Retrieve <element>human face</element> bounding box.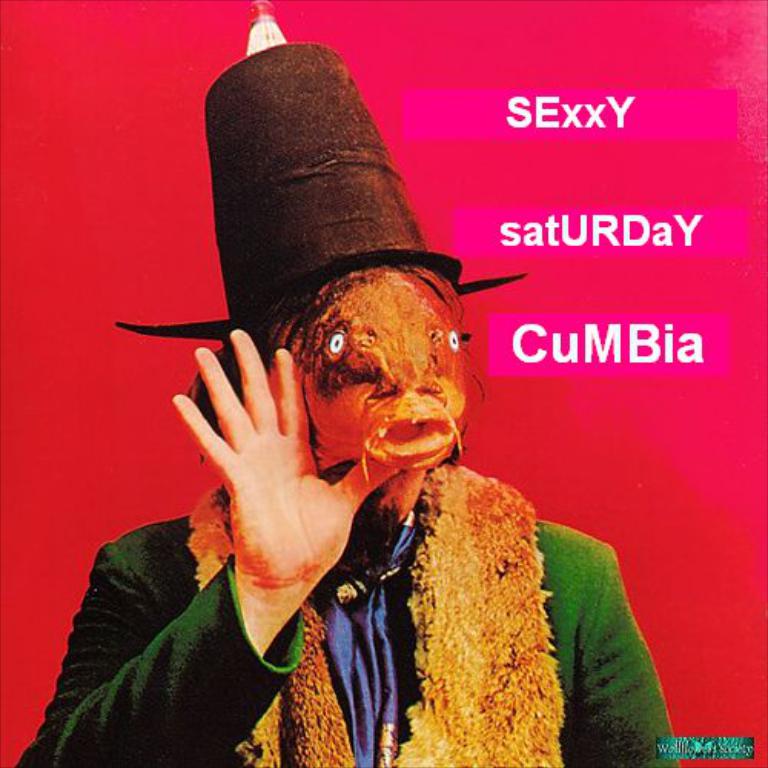
Bounding box: 240/266/468/530.
